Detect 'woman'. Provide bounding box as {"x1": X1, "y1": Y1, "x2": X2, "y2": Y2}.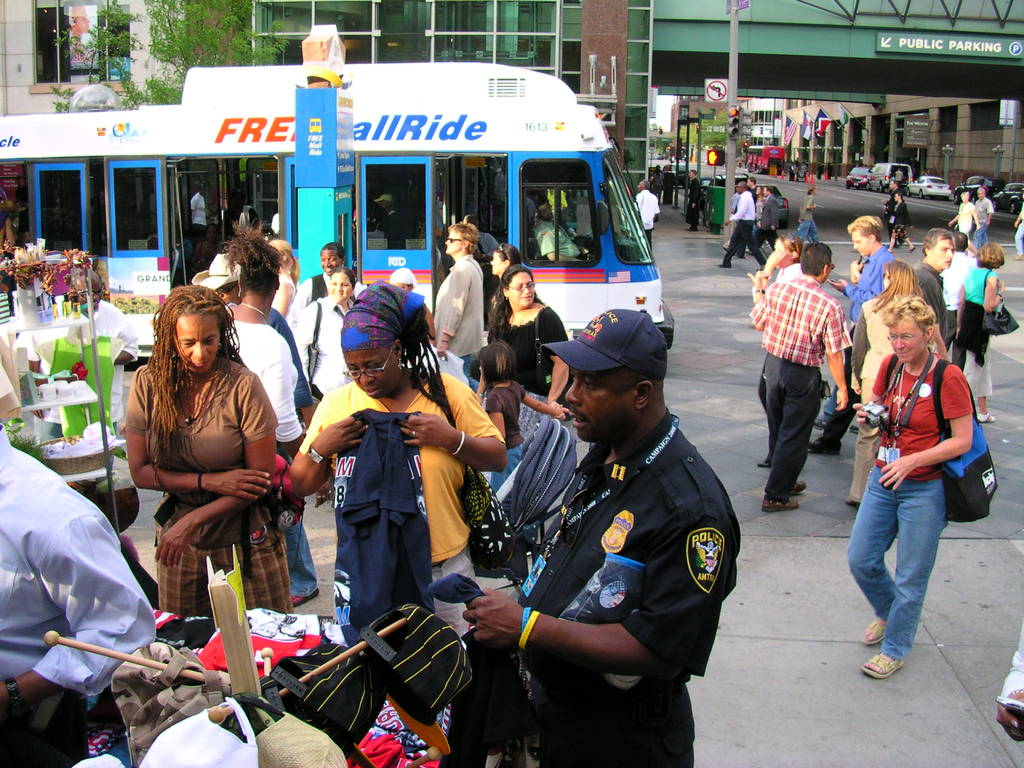
{"x1": 847, "y1": 294, "x2": 972, "y2": 681}.
